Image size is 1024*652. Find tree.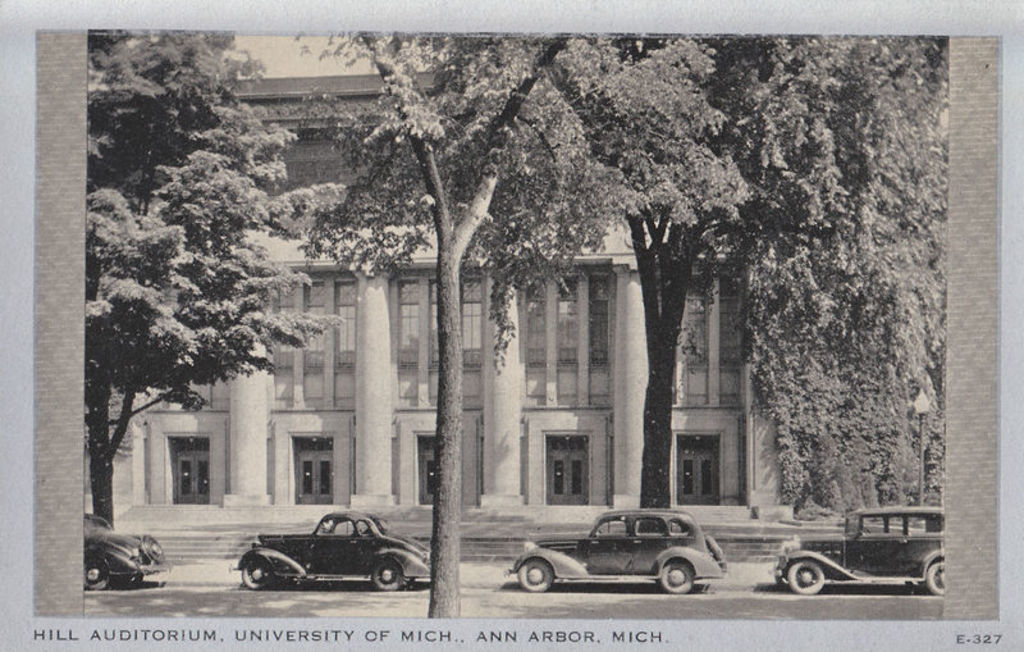
locate(86, 29, 355, 518).
